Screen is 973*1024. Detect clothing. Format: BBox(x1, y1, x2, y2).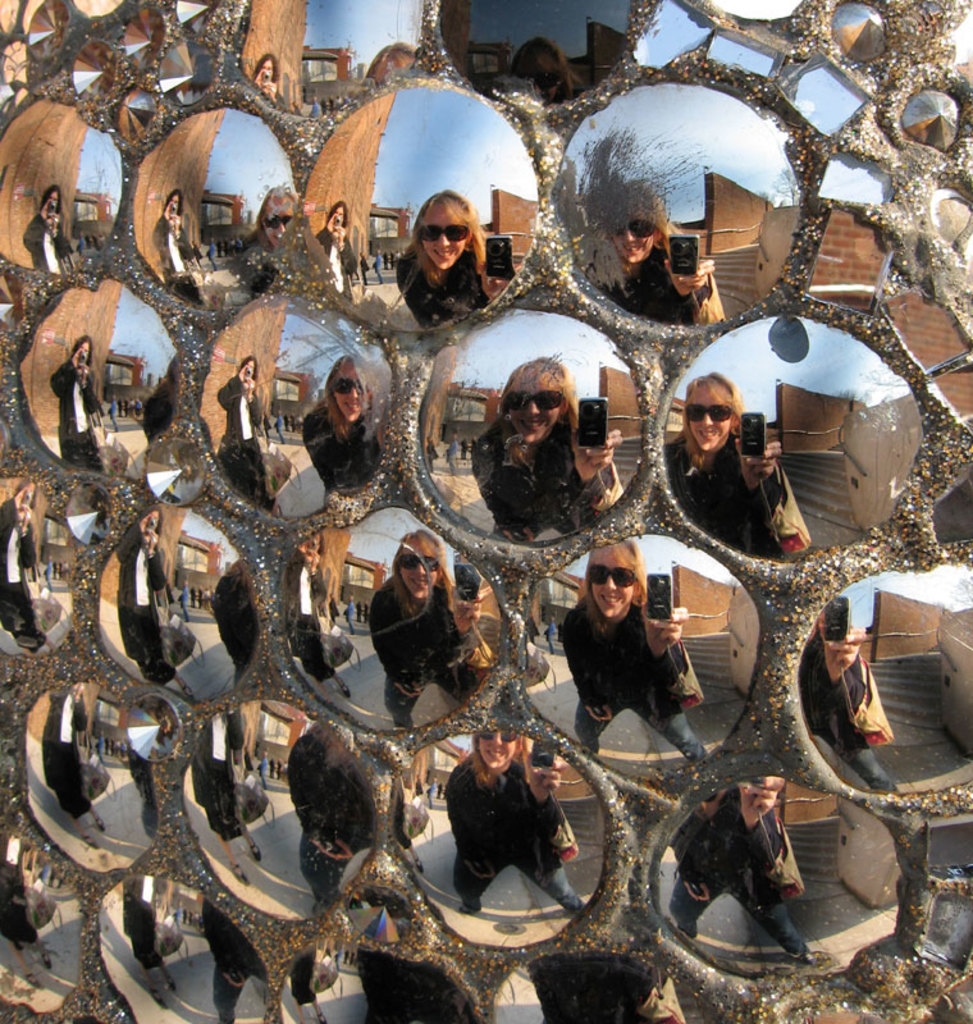
BBox(370, 572, 478, 739).
